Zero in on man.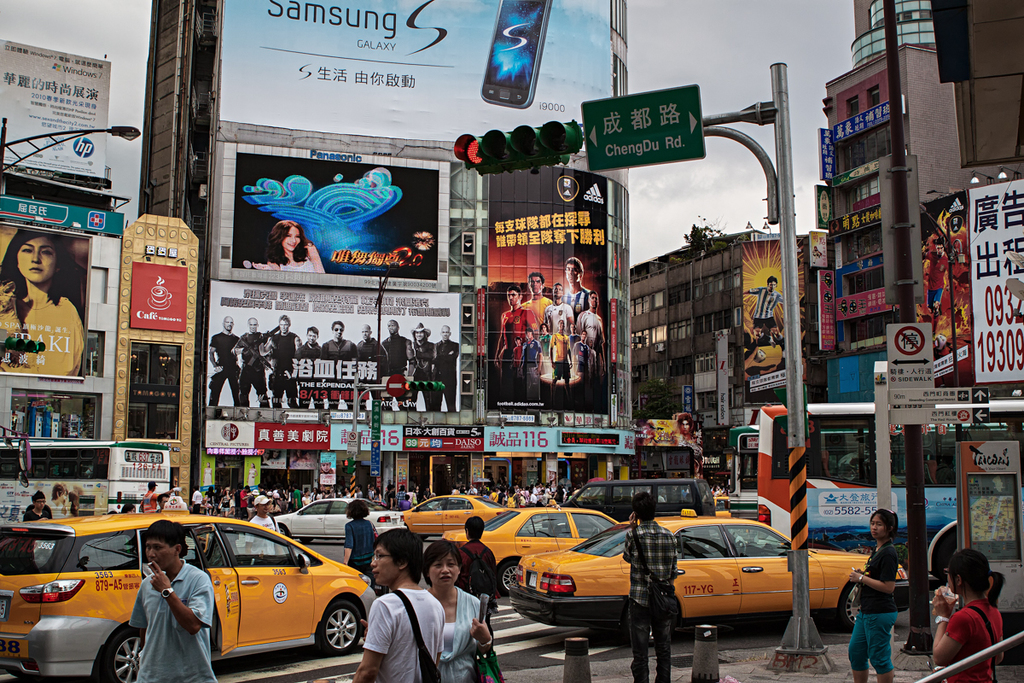
Zeroed in: detection(743, 277, 787, 330).
